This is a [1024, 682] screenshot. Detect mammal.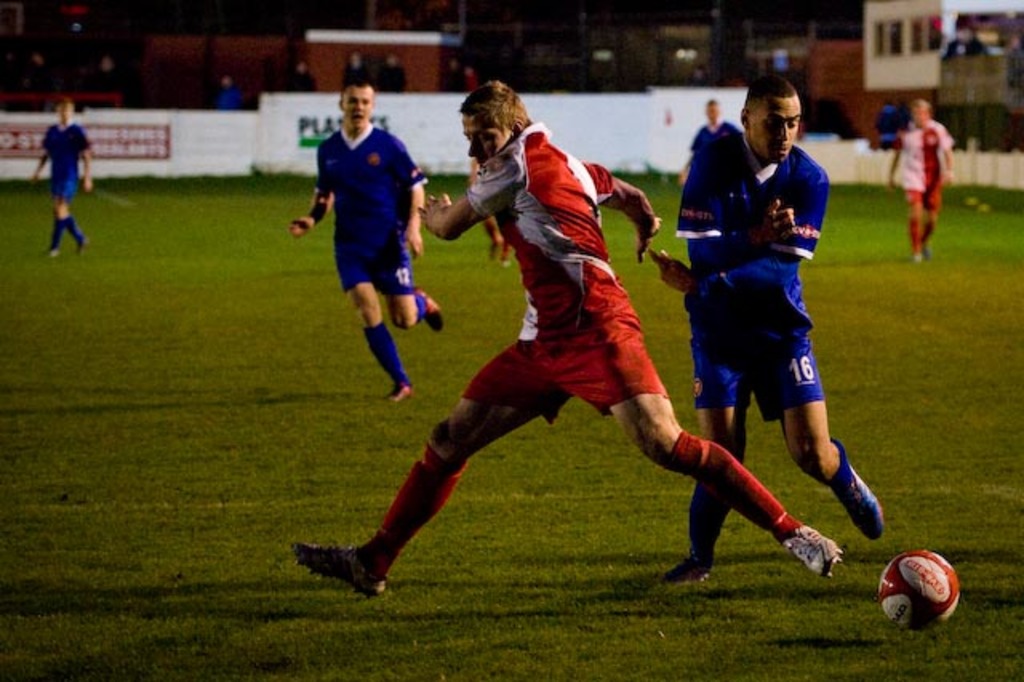
x1=658 y1=70 x2=883 y2=592.
